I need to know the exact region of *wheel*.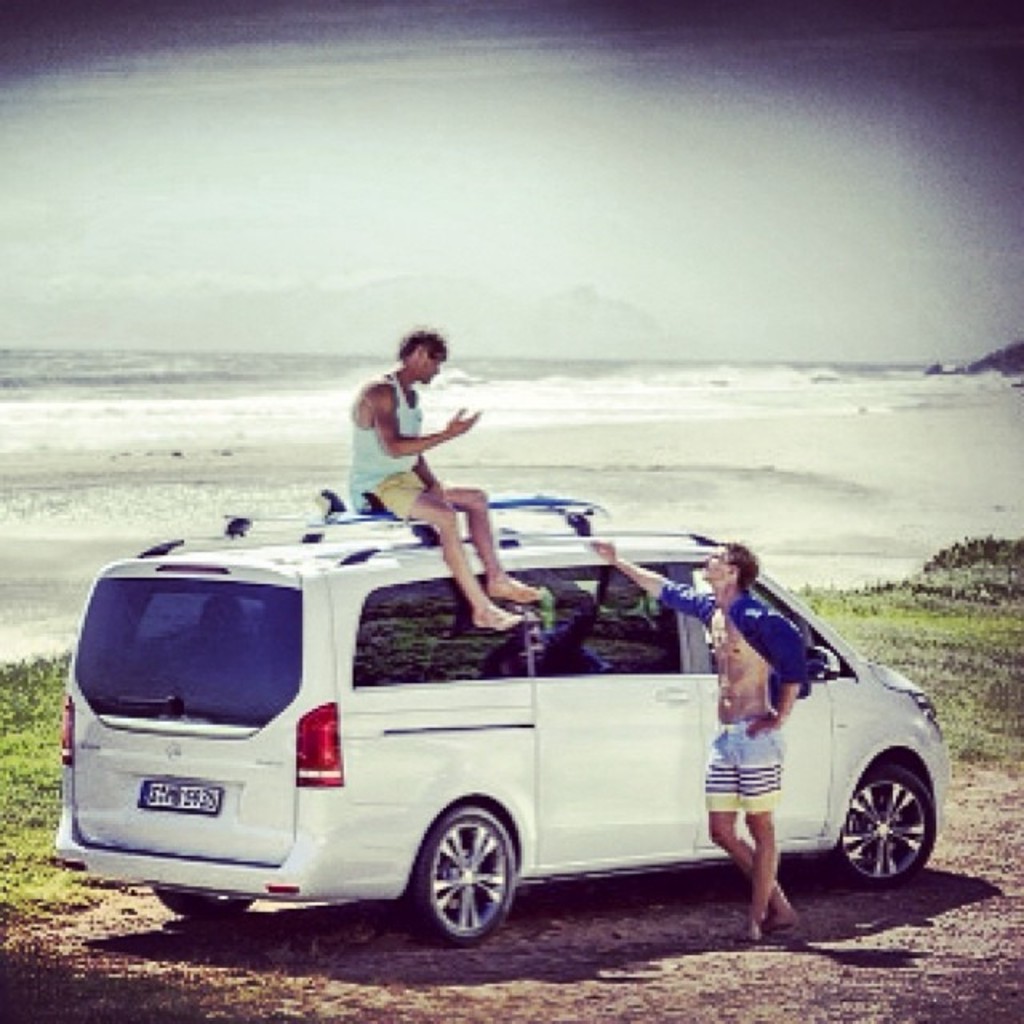
Region: rect(421, 808, 515, 949).
